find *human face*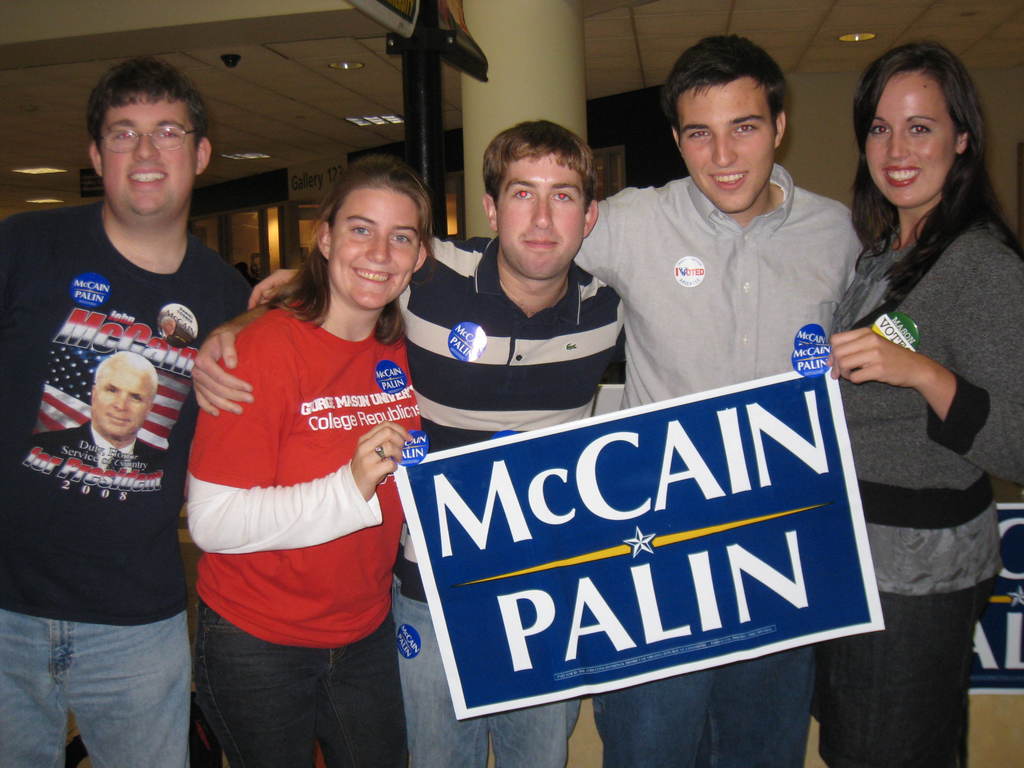
bbox(868, 73, 952, 205)
